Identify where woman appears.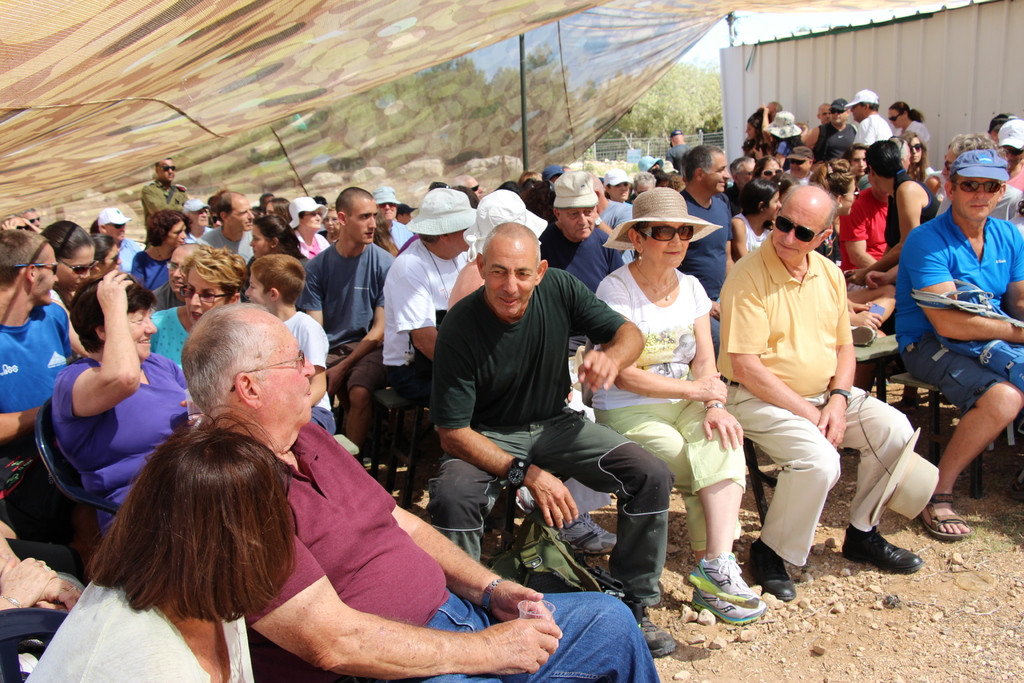
Appears at 124:208:193:294.
